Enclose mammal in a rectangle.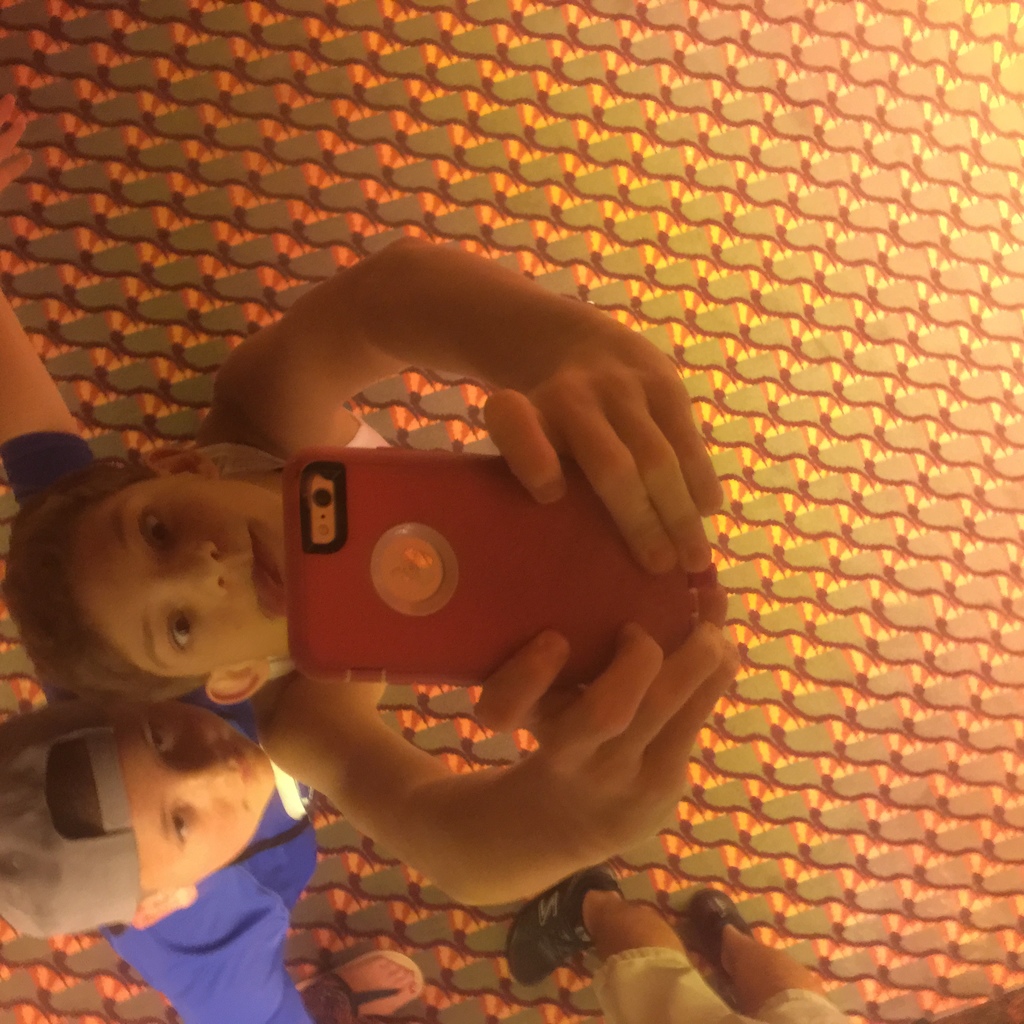
crop(501, 867, 1023, 1023).
